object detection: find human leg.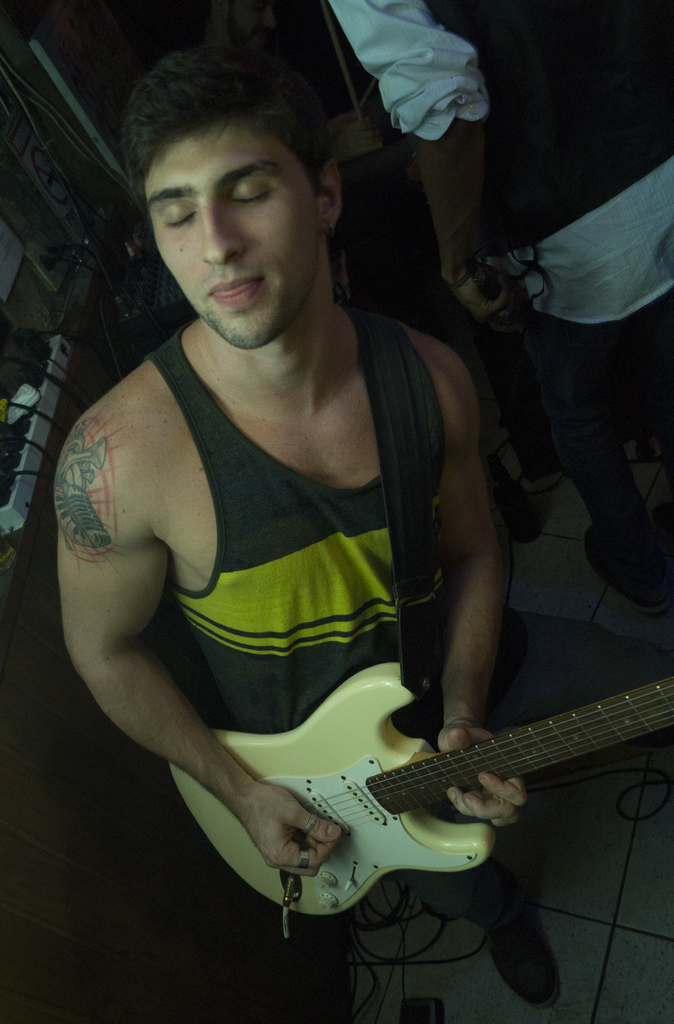
522/200/673/618.
